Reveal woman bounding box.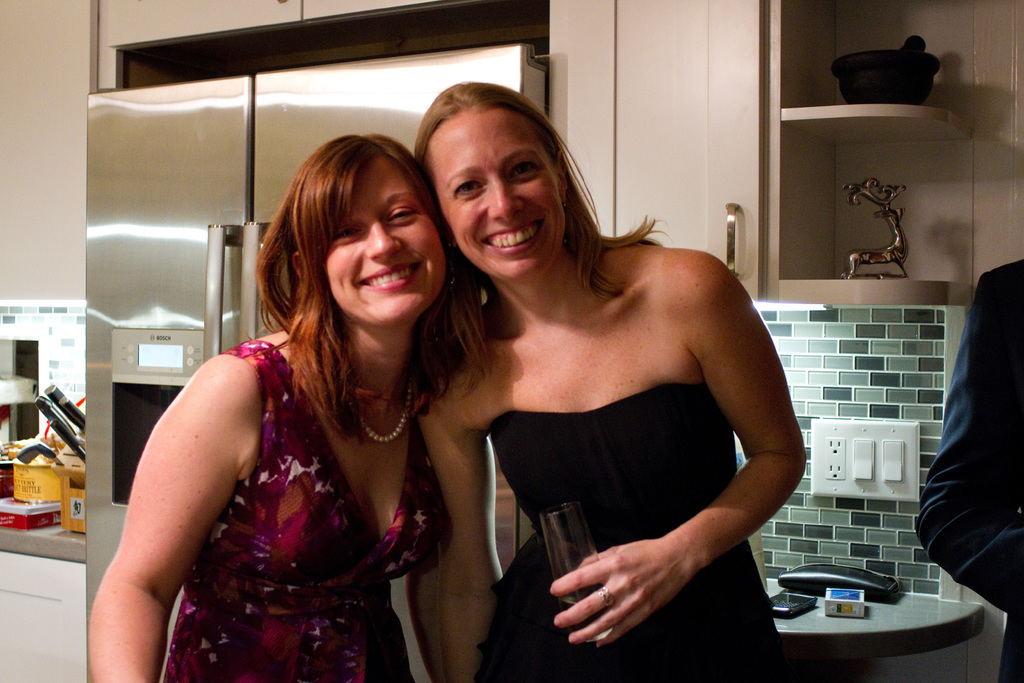
Revealed: box(122, 130, 501, 678).
